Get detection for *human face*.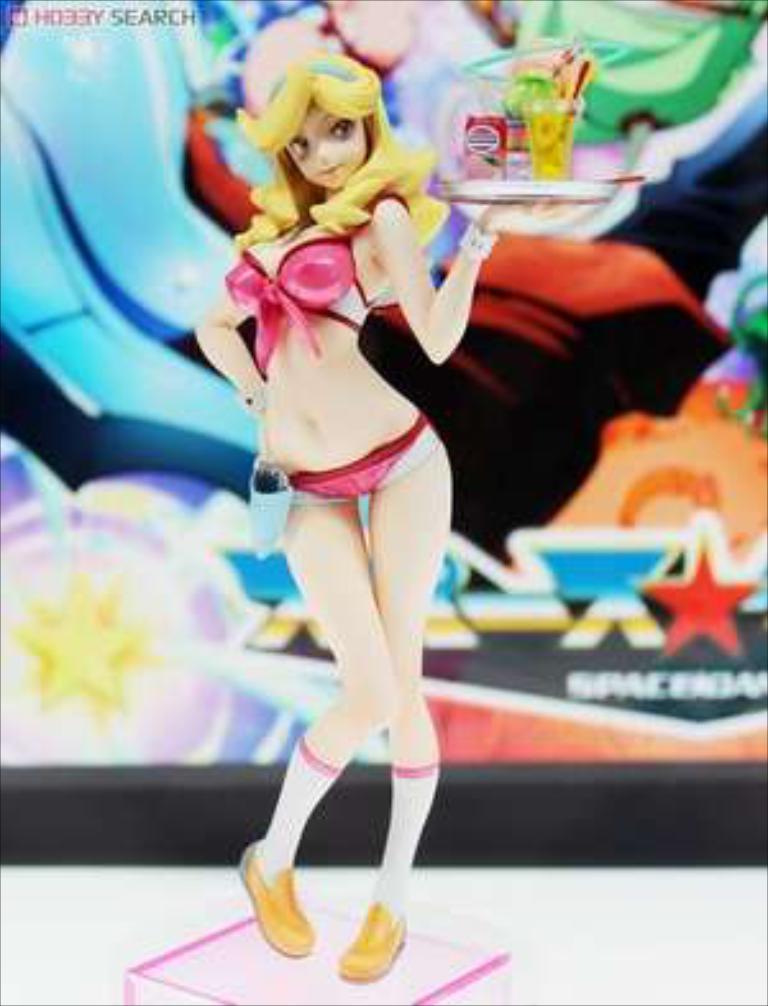
Detection: (x1=279, y1=102, x2=364, y2=184).
